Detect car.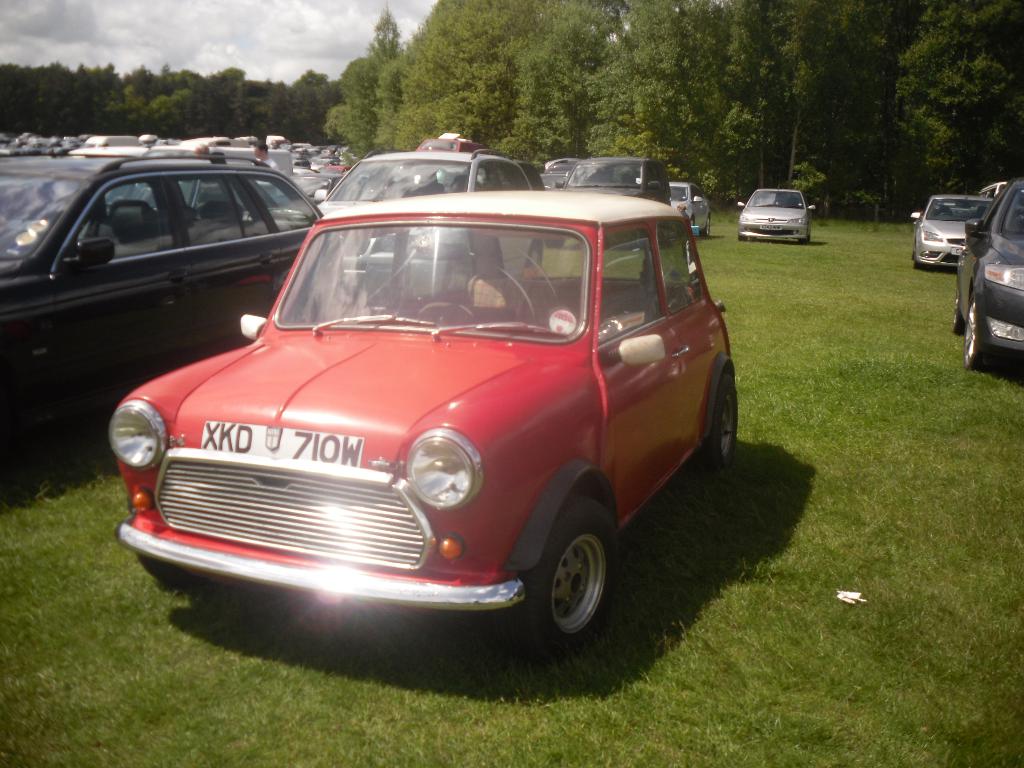
Detected at region(314, 161, 353, 175).
